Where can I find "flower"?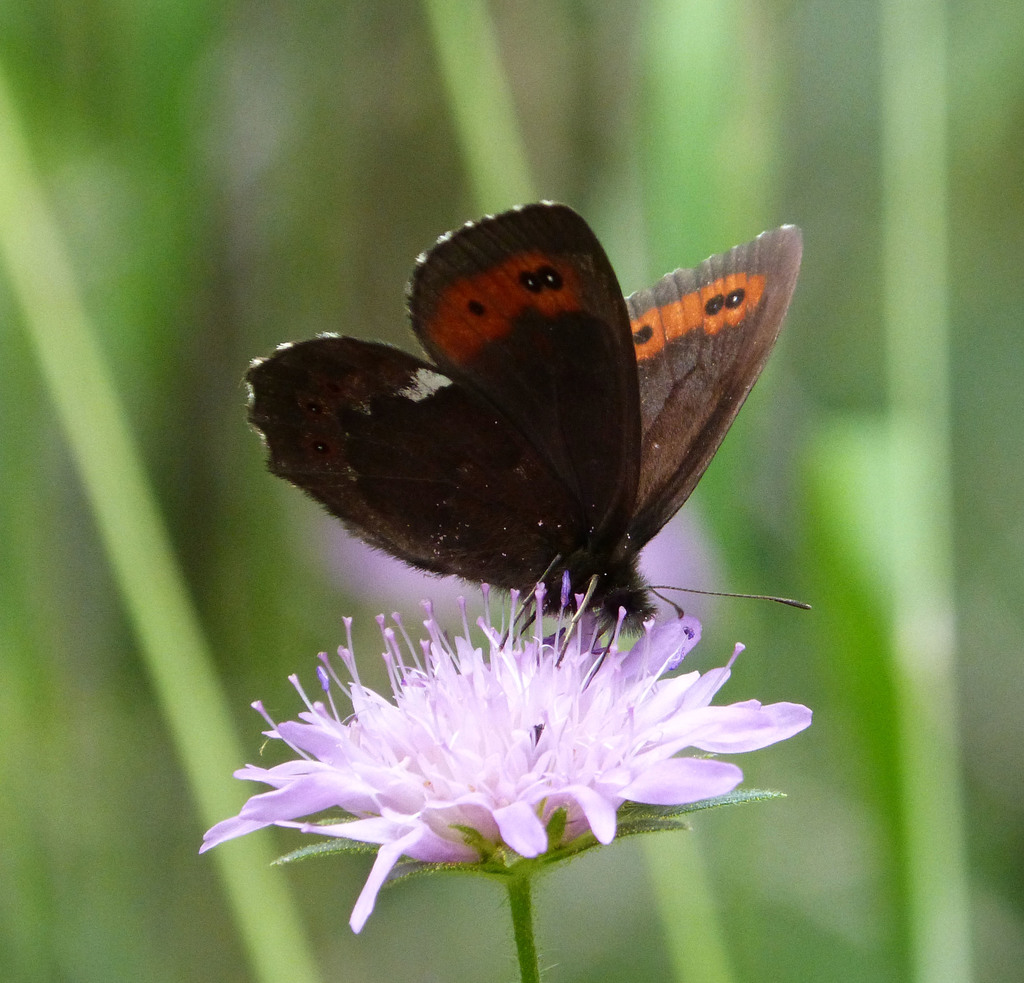
You can find it at 184 588 813 921.
